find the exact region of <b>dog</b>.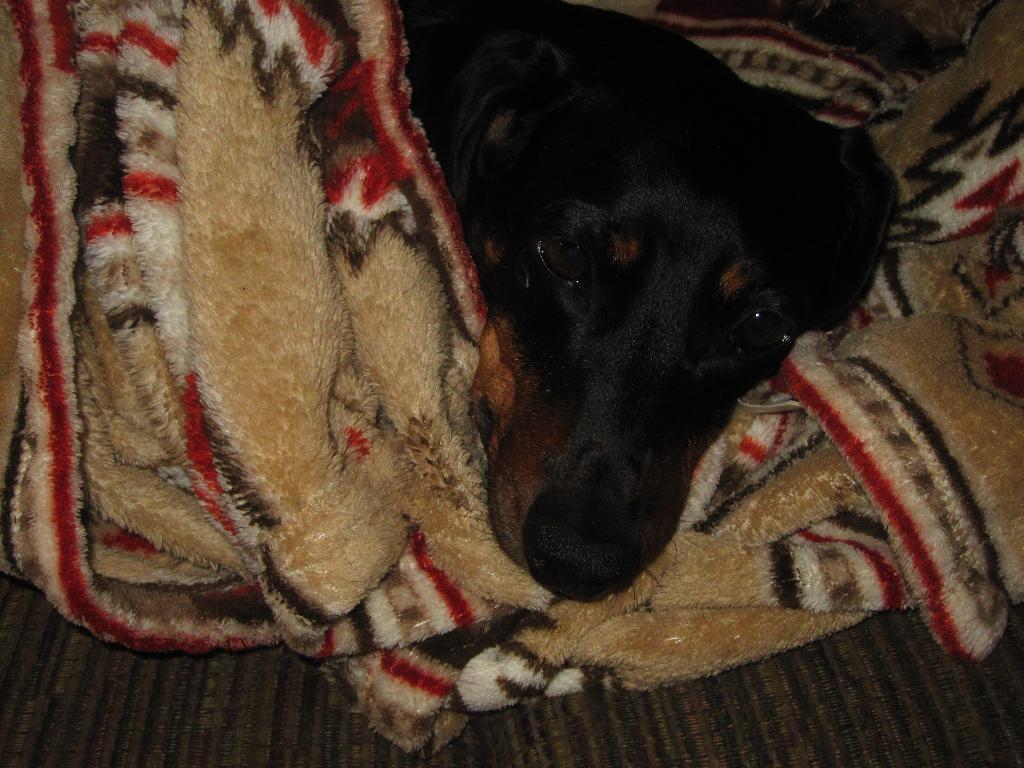
Exact region: select_region(394, 0, 906, 609).
